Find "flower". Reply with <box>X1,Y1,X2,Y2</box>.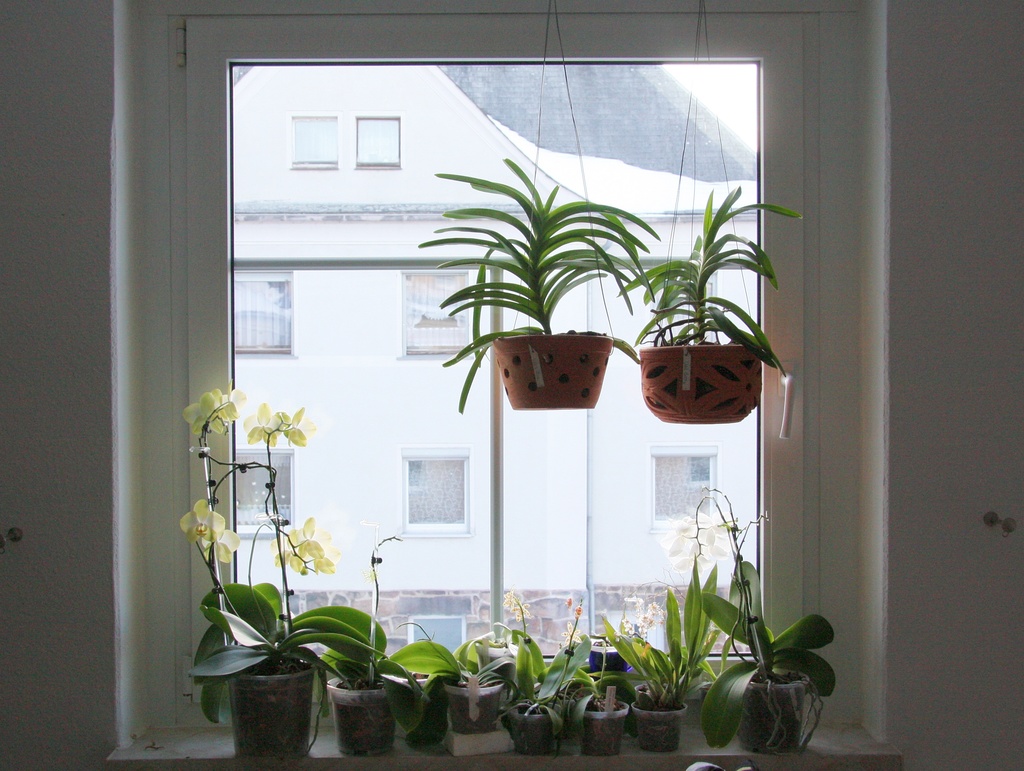
<box>272,546,304,574</box>.
